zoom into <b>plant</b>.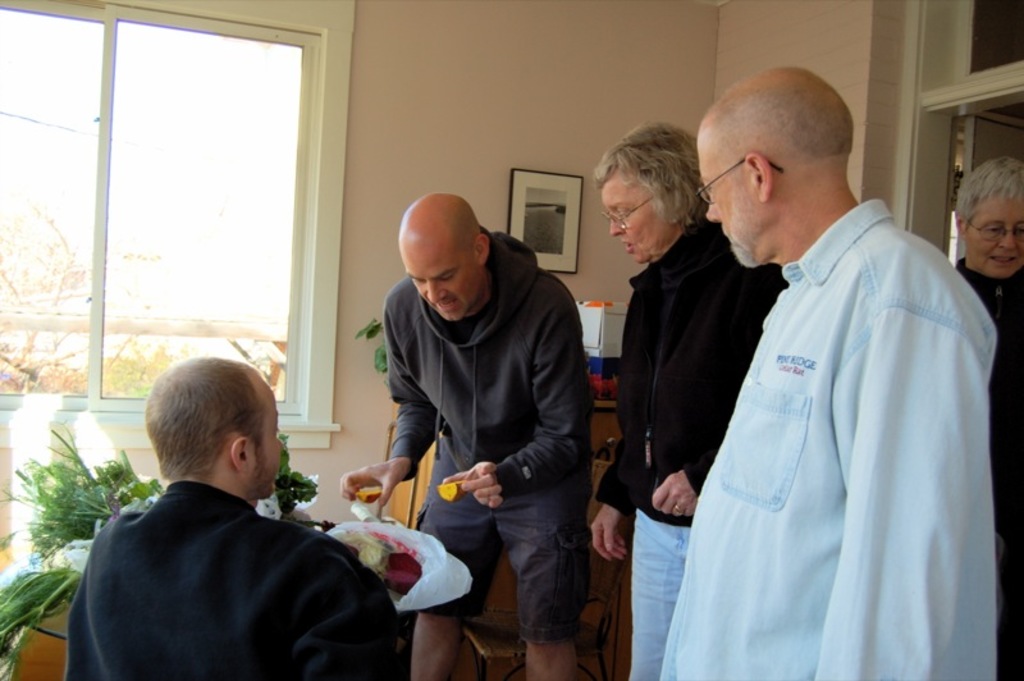
Zoom target: (left=357, top=317, right=387, bottom=373).
